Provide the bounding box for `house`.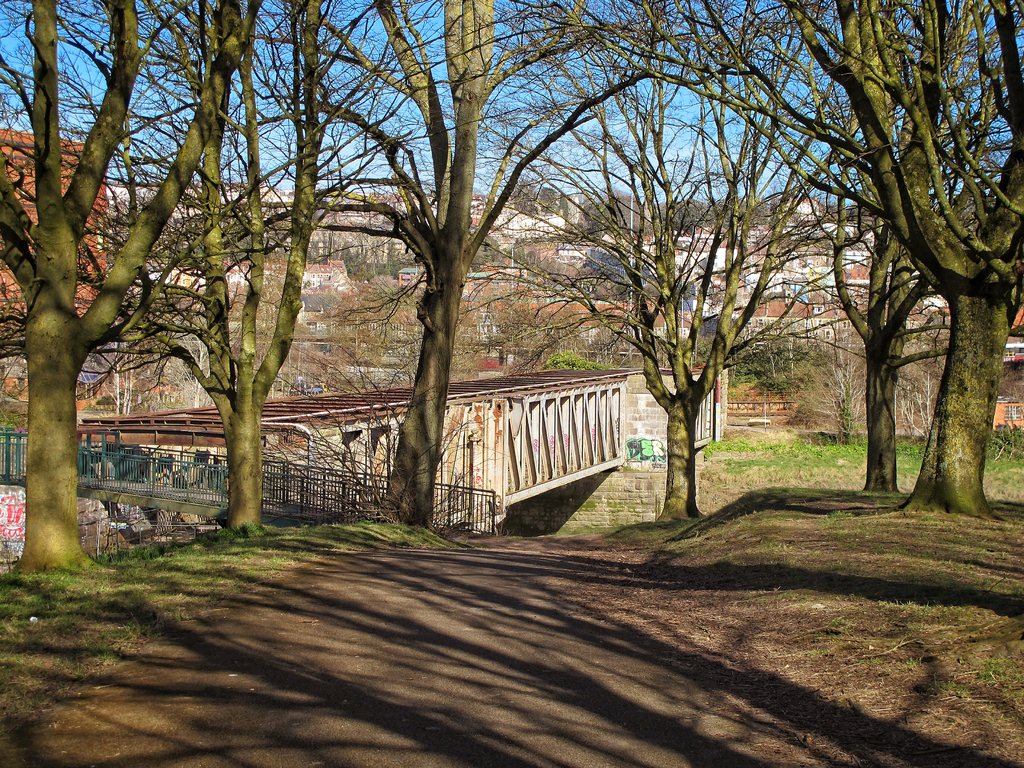
bbox(4, 126, 118, 356).
